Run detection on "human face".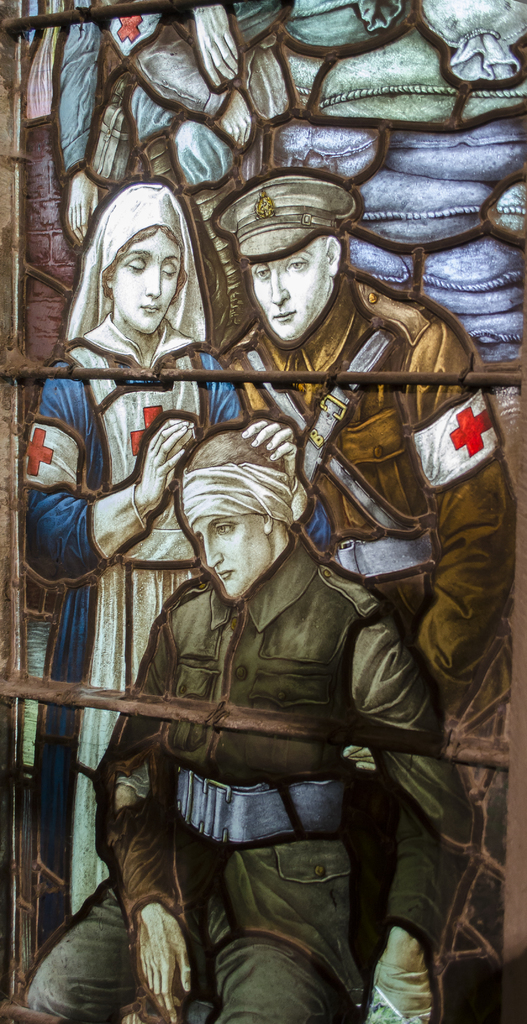
Result: bbox=[250, 237, 328, 352].
